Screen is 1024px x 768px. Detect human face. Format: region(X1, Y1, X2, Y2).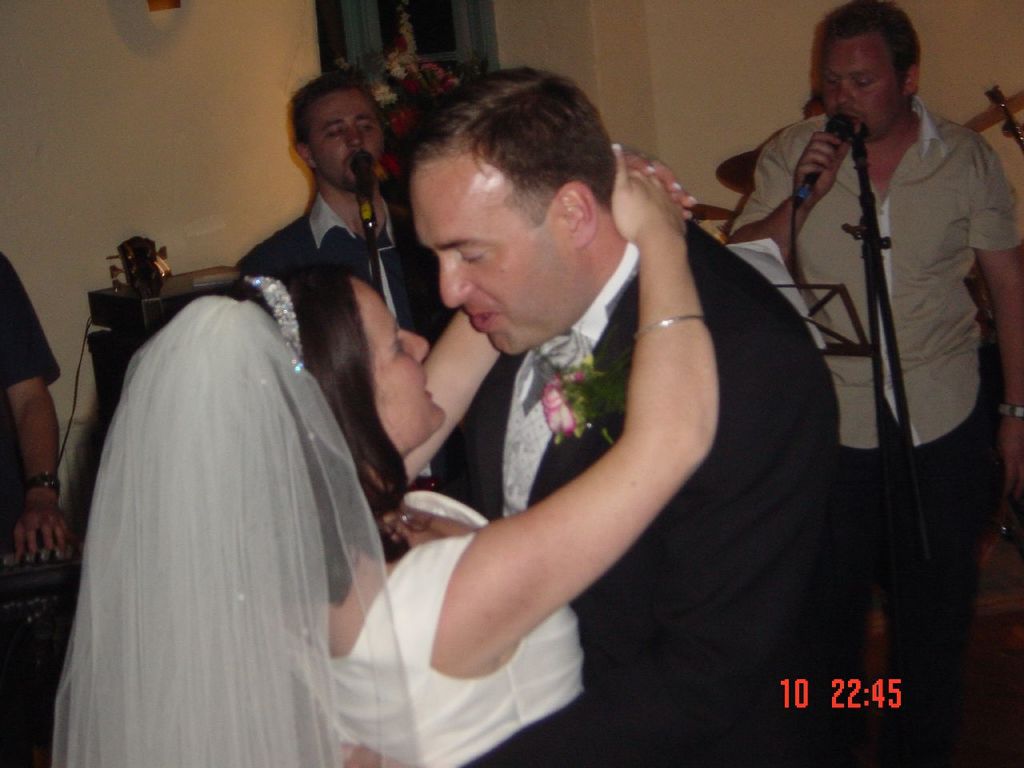
region(822, 26, 902, 138).
